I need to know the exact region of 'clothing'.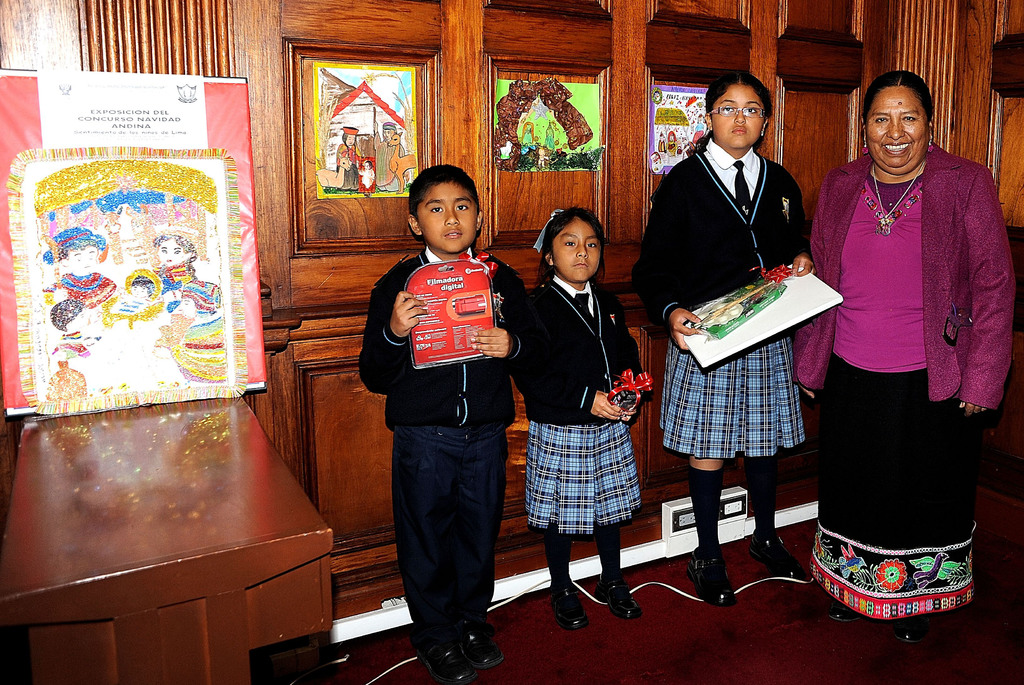
Region: (360, 181, 524, 650).
